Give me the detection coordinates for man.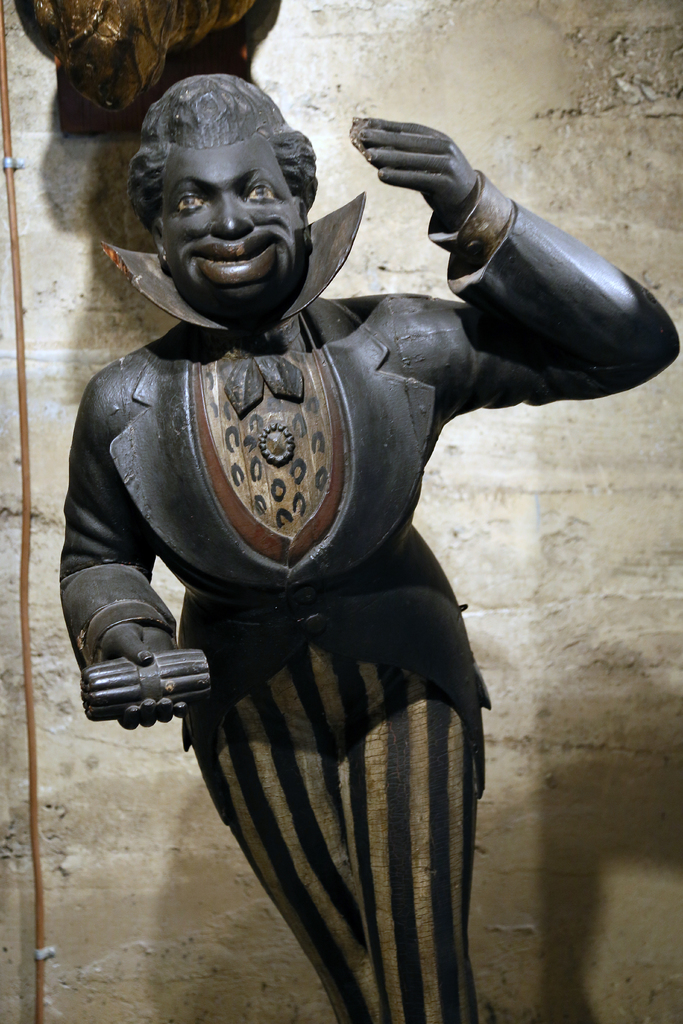
crop(45, 72, 682, 1018).
